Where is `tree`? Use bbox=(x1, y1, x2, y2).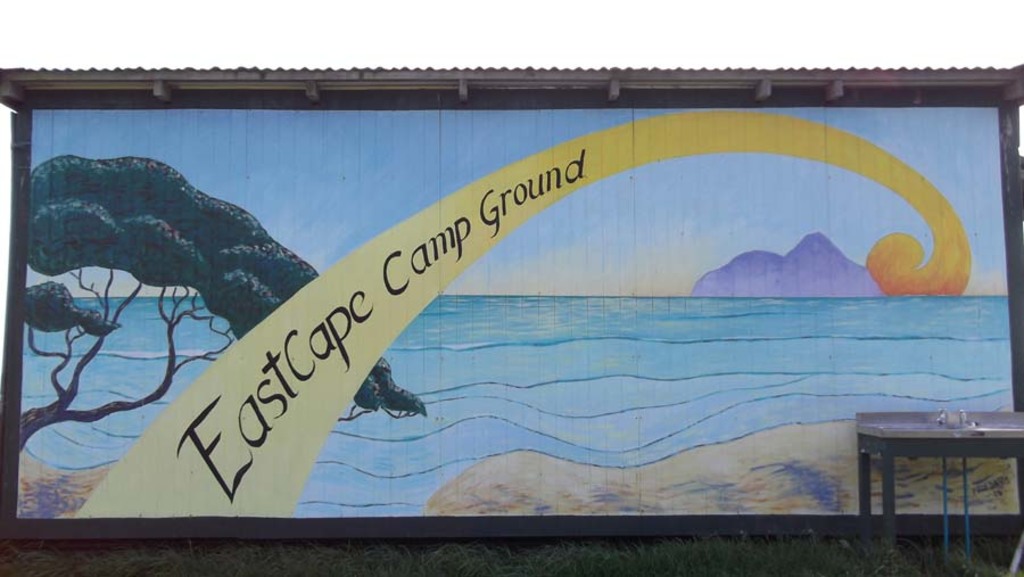
bbox=(18, 154, 428, 445).
